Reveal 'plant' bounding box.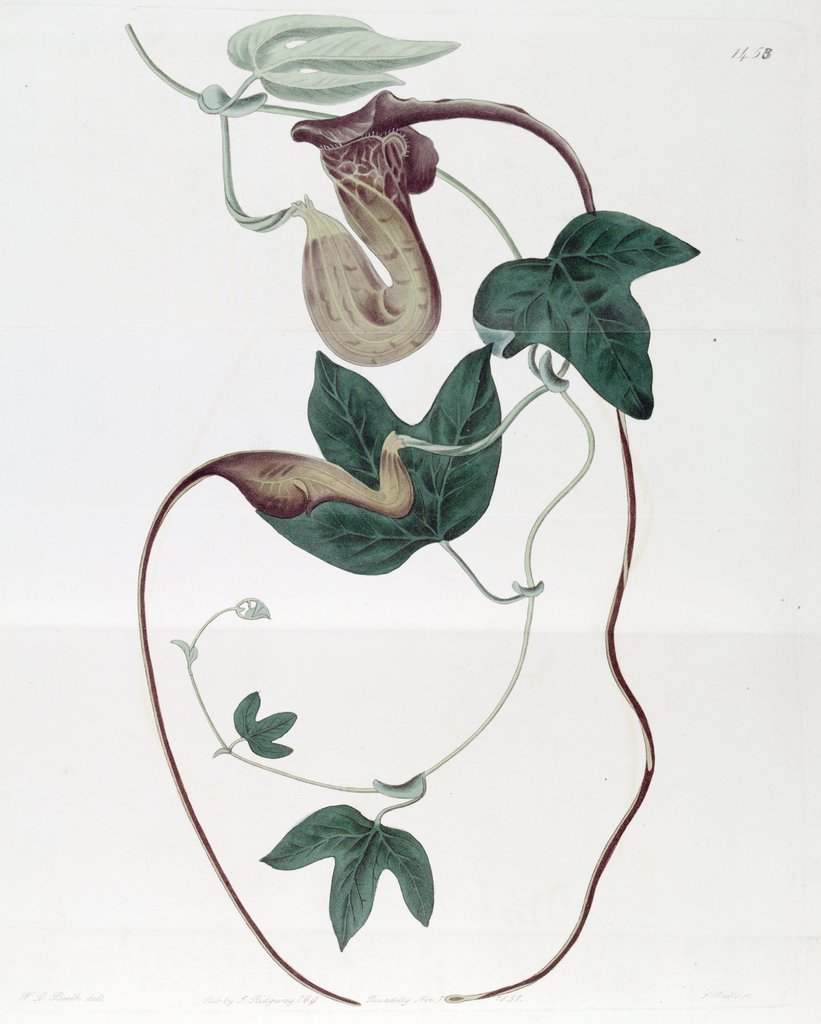
Revealed: <bbox>181, 104, 673, 881</bbox>.
